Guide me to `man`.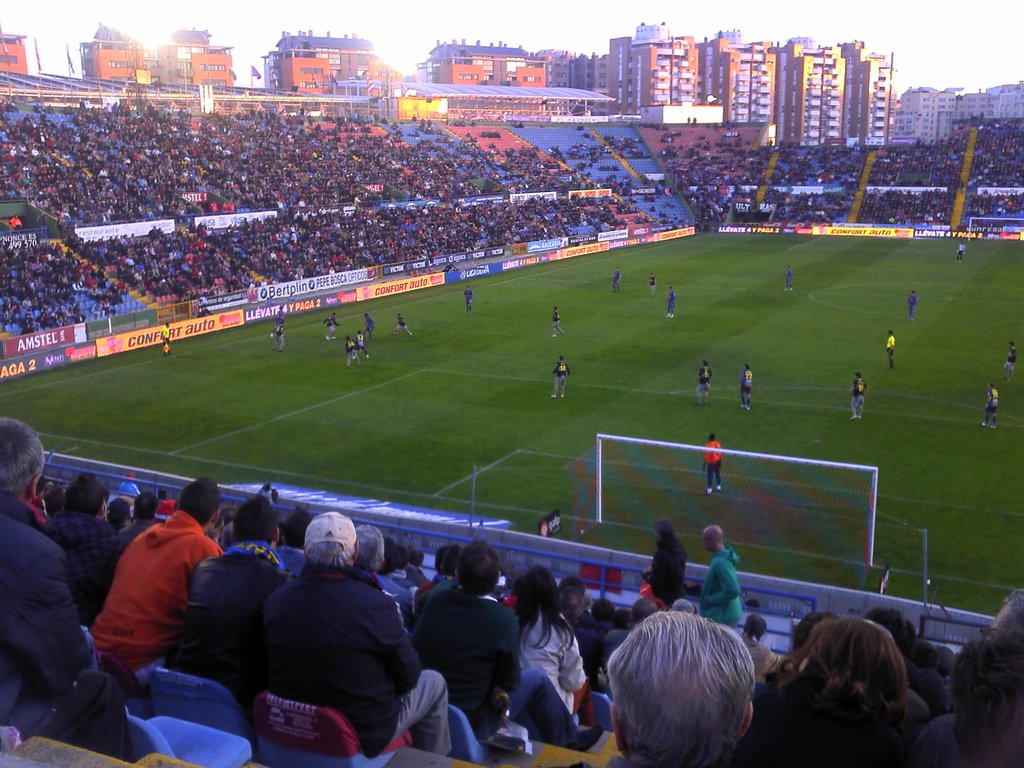
Guidance: detection(548, 304, 566, 331).
